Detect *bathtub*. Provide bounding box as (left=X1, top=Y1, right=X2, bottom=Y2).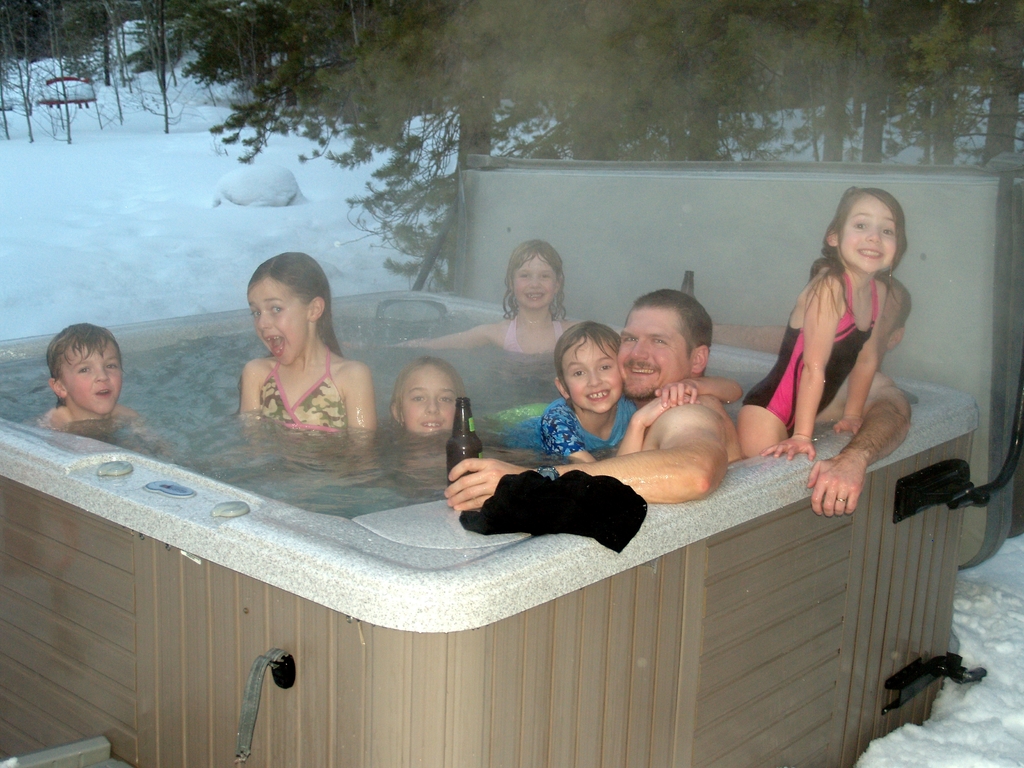
(left=0, top=289, right=980, bottom=767).
